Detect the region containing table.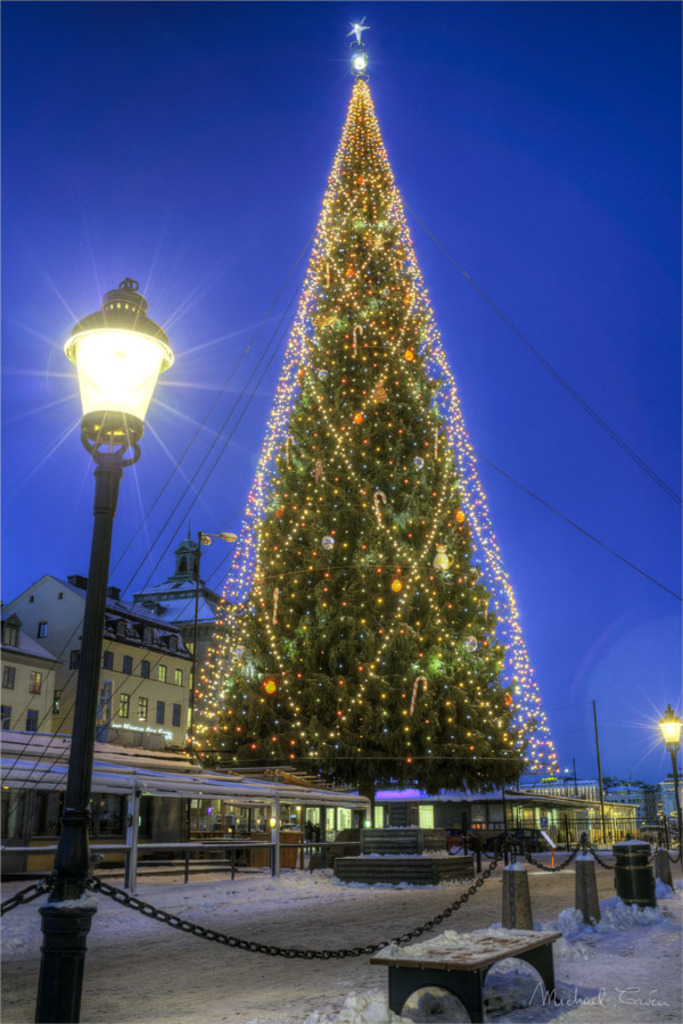
l=360, t=908, r=578, b=1008.
